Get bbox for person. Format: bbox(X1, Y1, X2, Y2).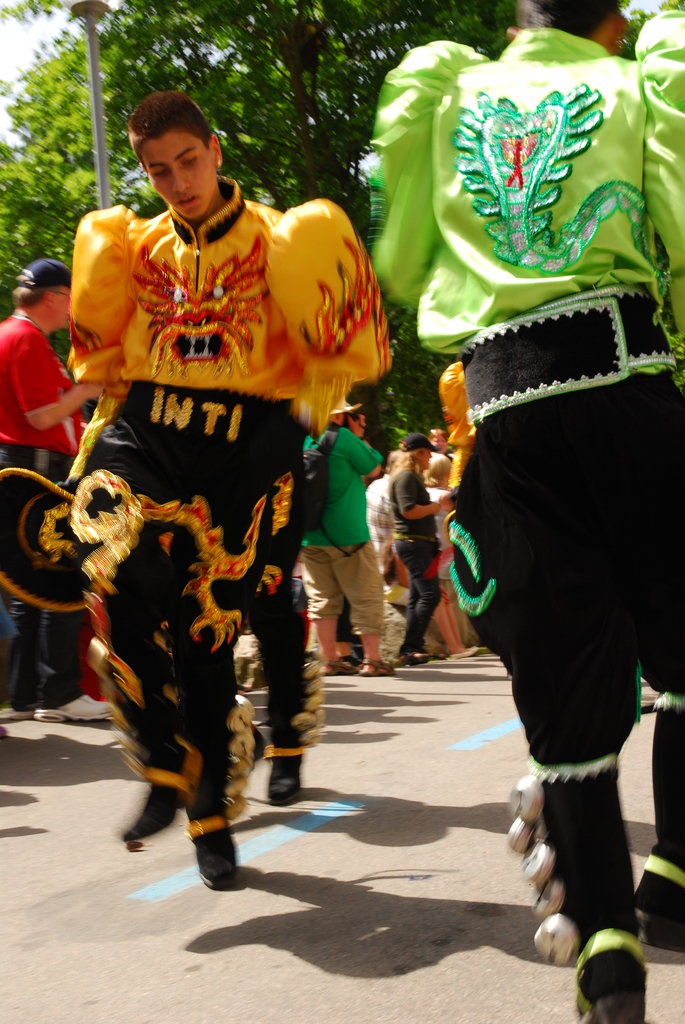
bbox(0, 255, 109, 719).
